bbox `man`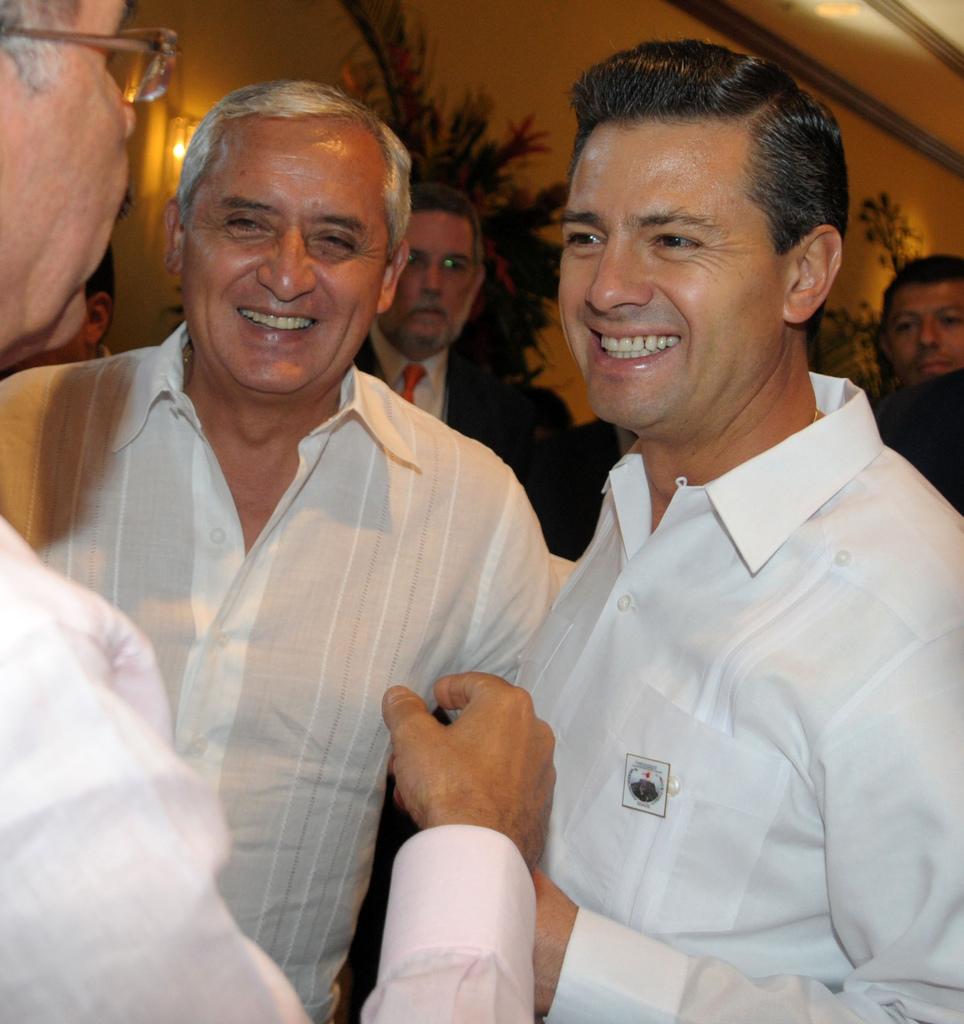
(538, 416, 640, 561)
